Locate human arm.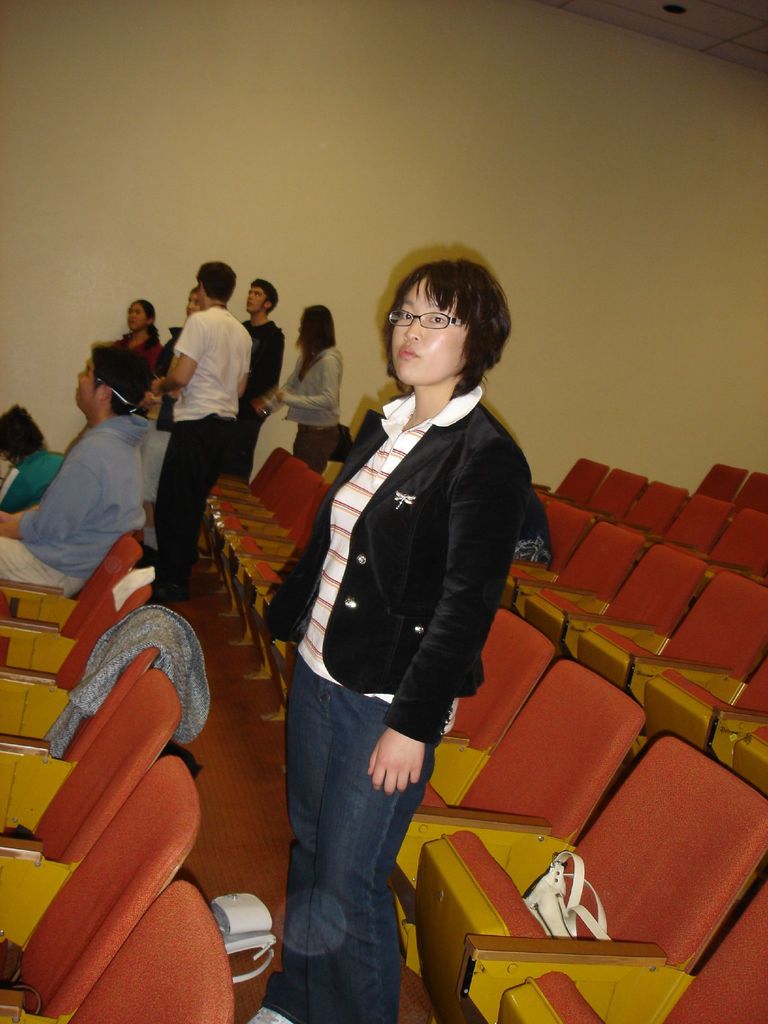
Bounding box: {"x1": 365, "y1": 434, "x2": 532, "y2": 794}.
